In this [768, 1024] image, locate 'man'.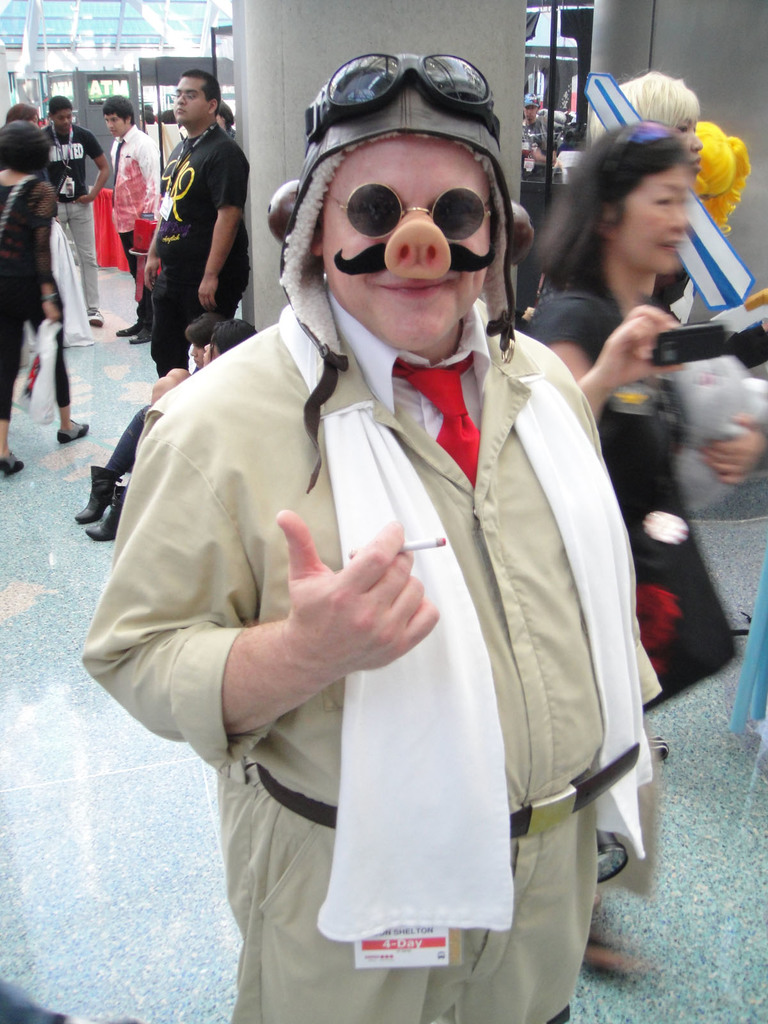
Bounding box: 139:69:255:362.
